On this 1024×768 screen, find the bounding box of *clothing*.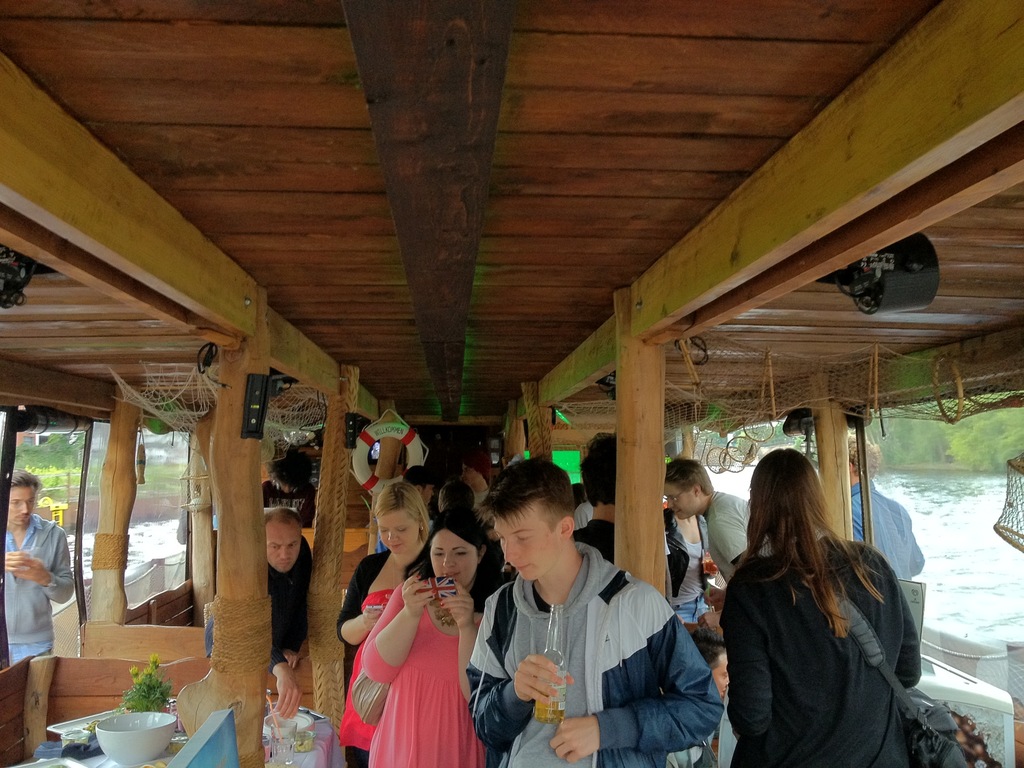
Bounding box: Rect(204, 531, 343, 684).
